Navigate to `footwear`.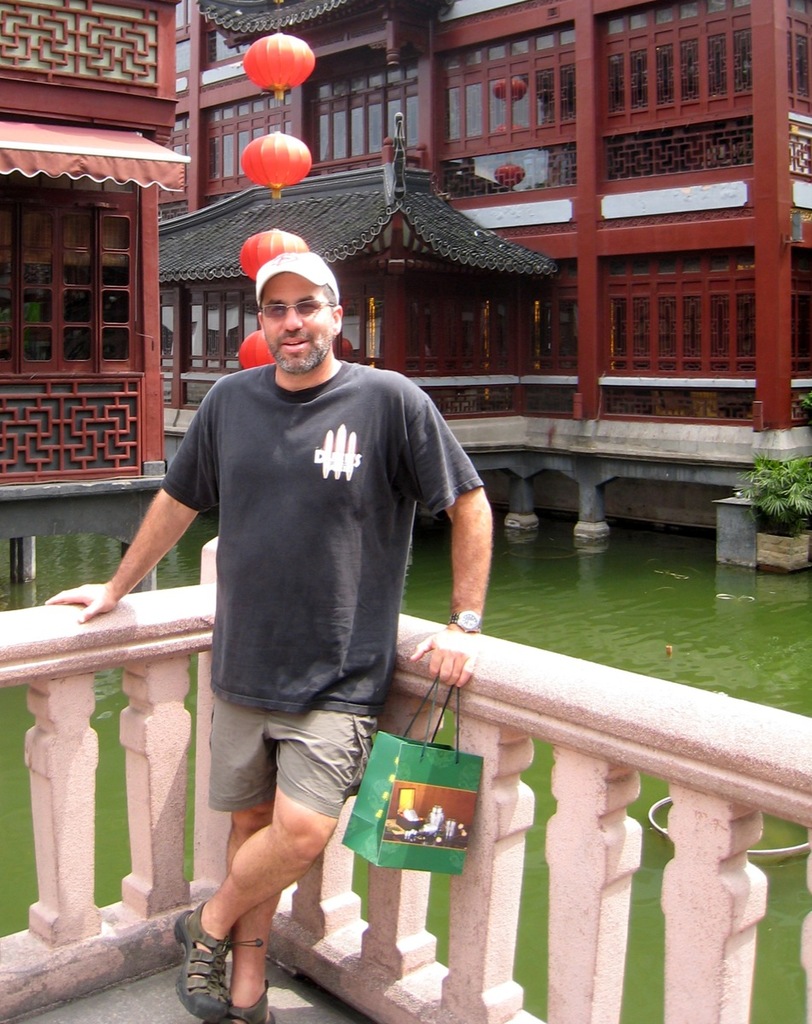
Navigation target: pyautogui.locateOnScreen(172, 899, 266, 1023).
